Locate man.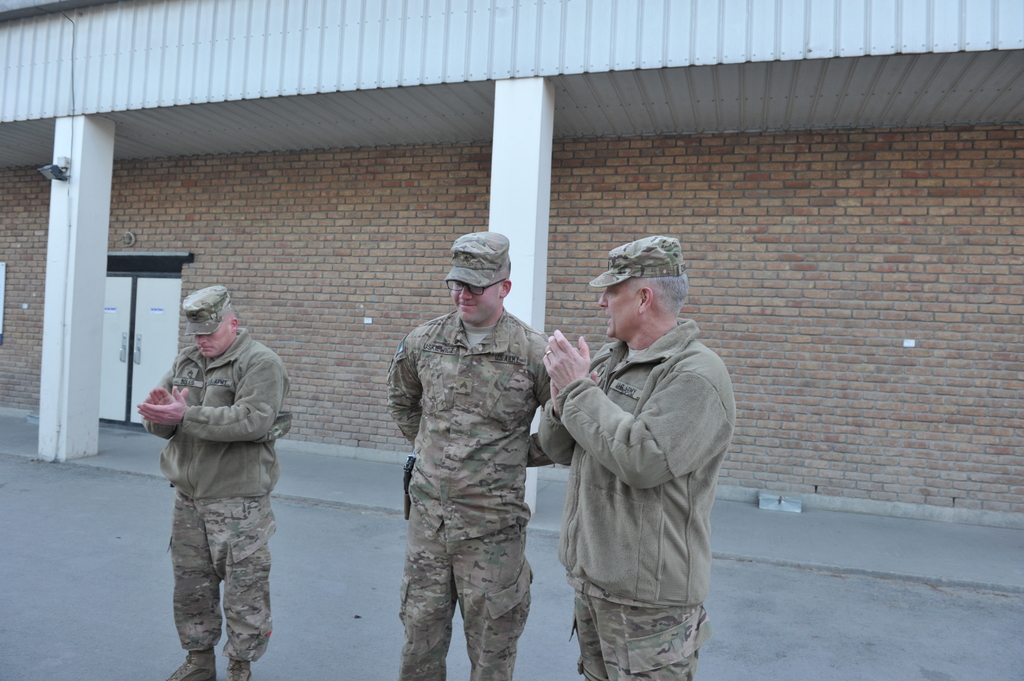
Bounding box: left=542, top=226, right=740, bottom=667.
